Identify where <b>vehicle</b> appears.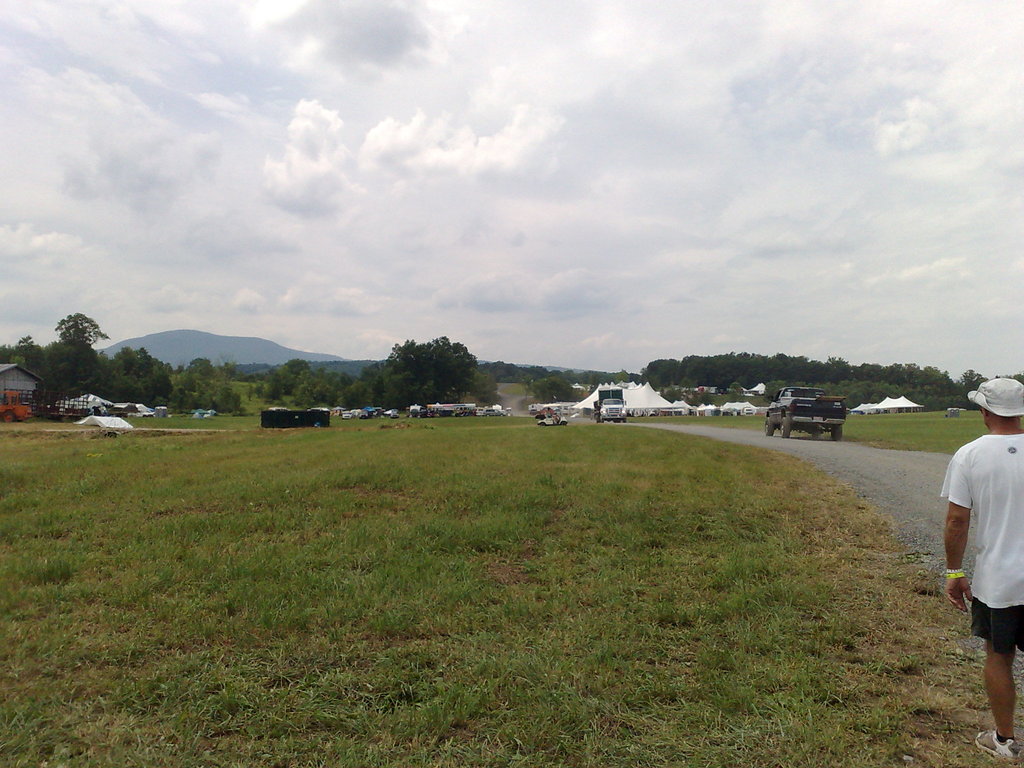
Appears at {"left": 0, "top": 390, "right": 33, "bottom": 422}.
